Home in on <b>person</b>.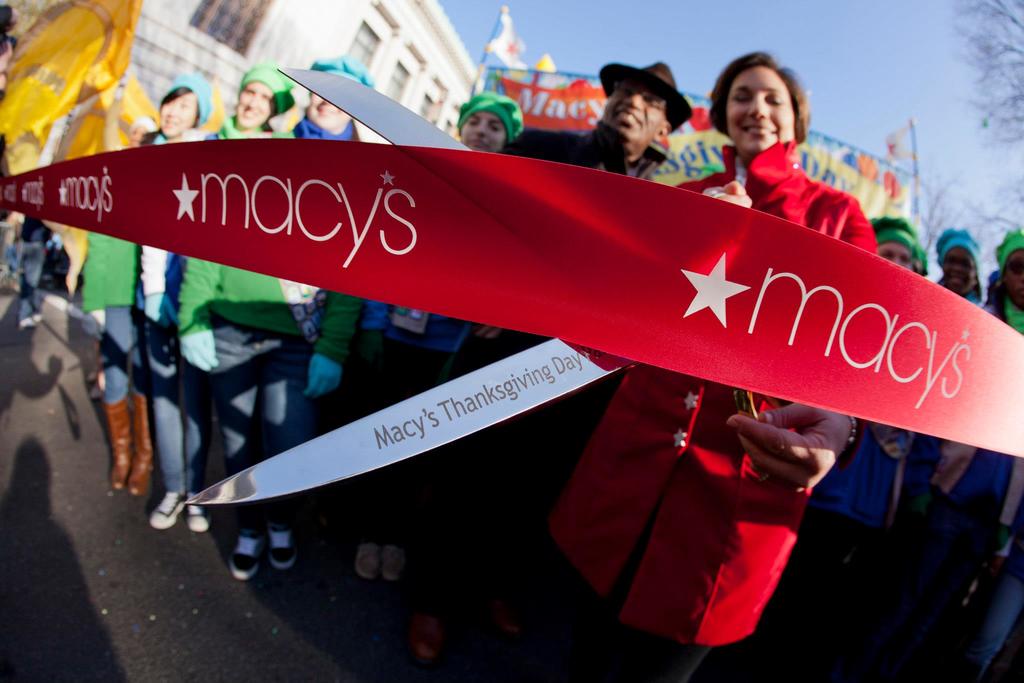
Homed in at rect(328, 92, 527, 588).
